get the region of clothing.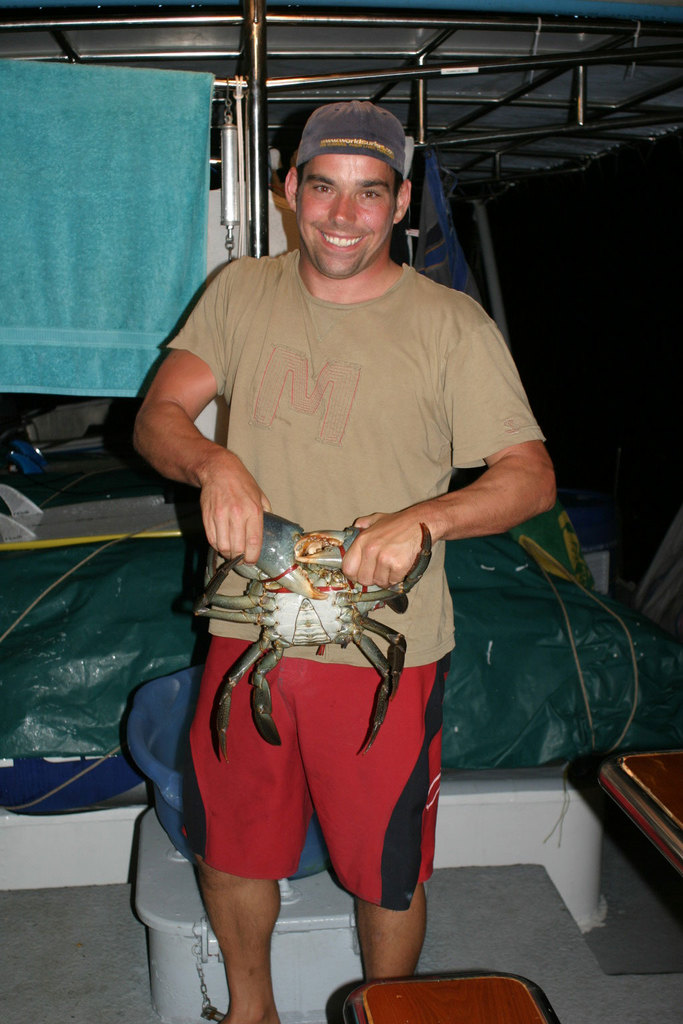
region(174, 627, 453, 913).
